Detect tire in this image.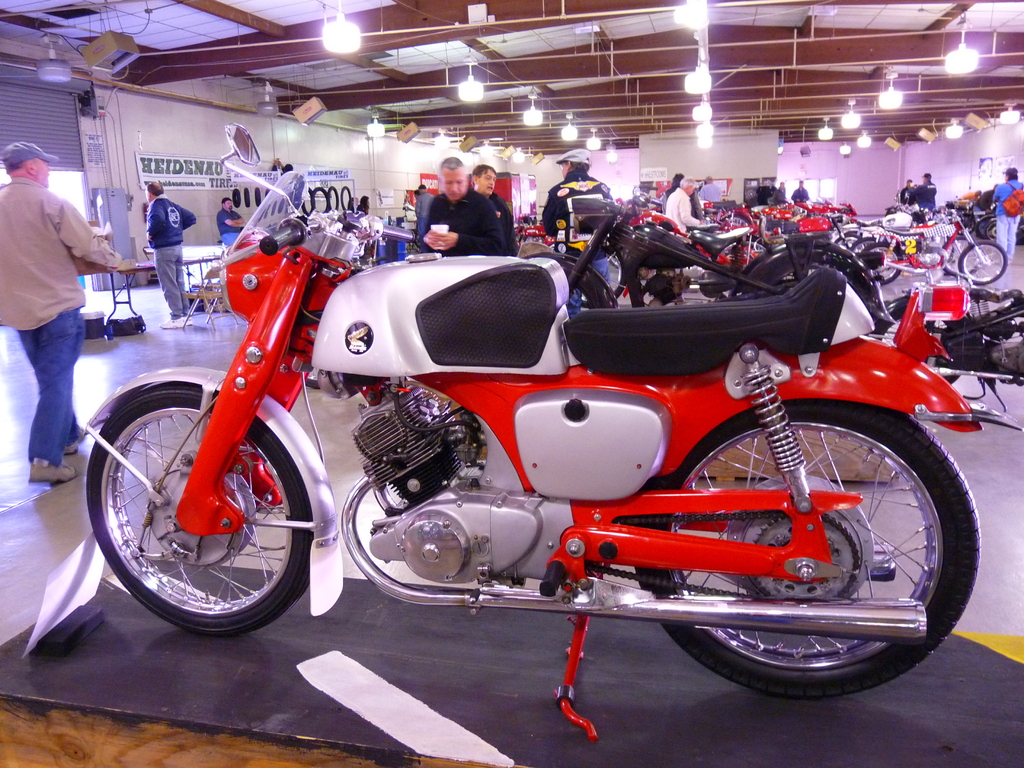
Detection: region(81, 369, 312, 648).
